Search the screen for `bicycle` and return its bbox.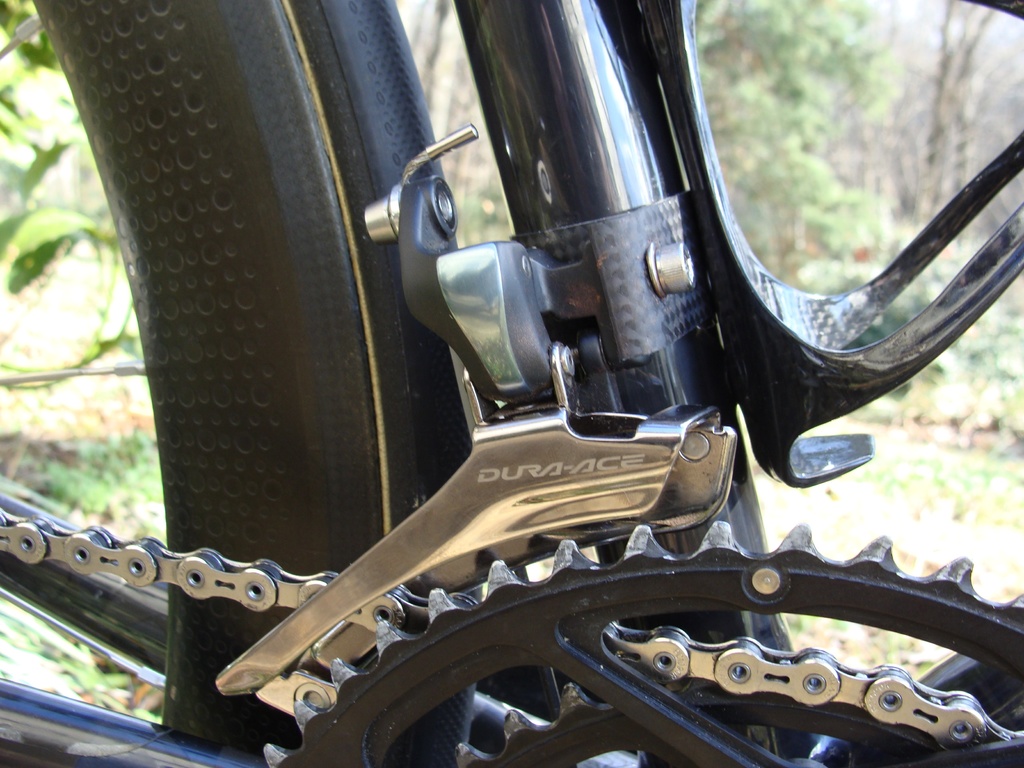
Found: [left=15, top=0, right=1023, bottom=767].
